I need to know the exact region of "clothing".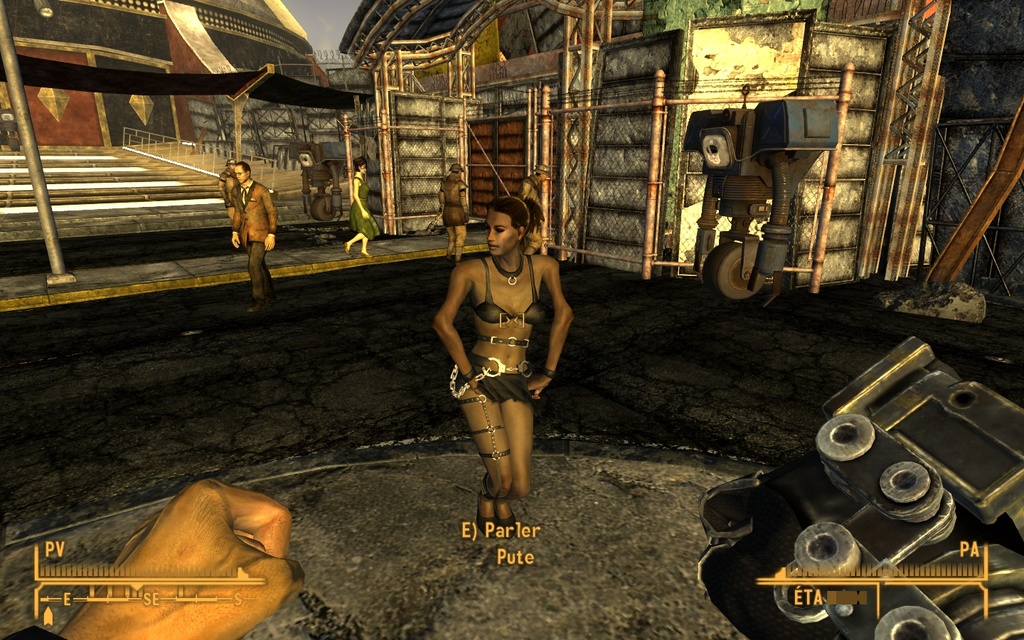
Region: <region>220, 166, 239, 206</region>.
